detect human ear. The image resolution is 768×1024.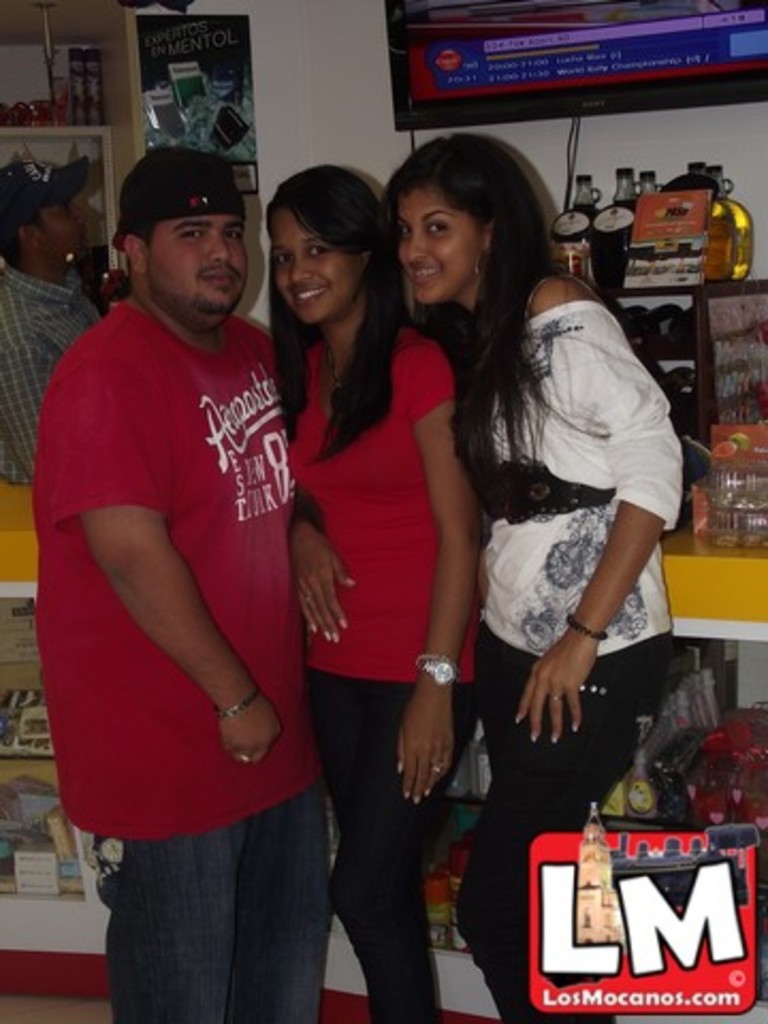
<box>482,218,491,256</box>.
